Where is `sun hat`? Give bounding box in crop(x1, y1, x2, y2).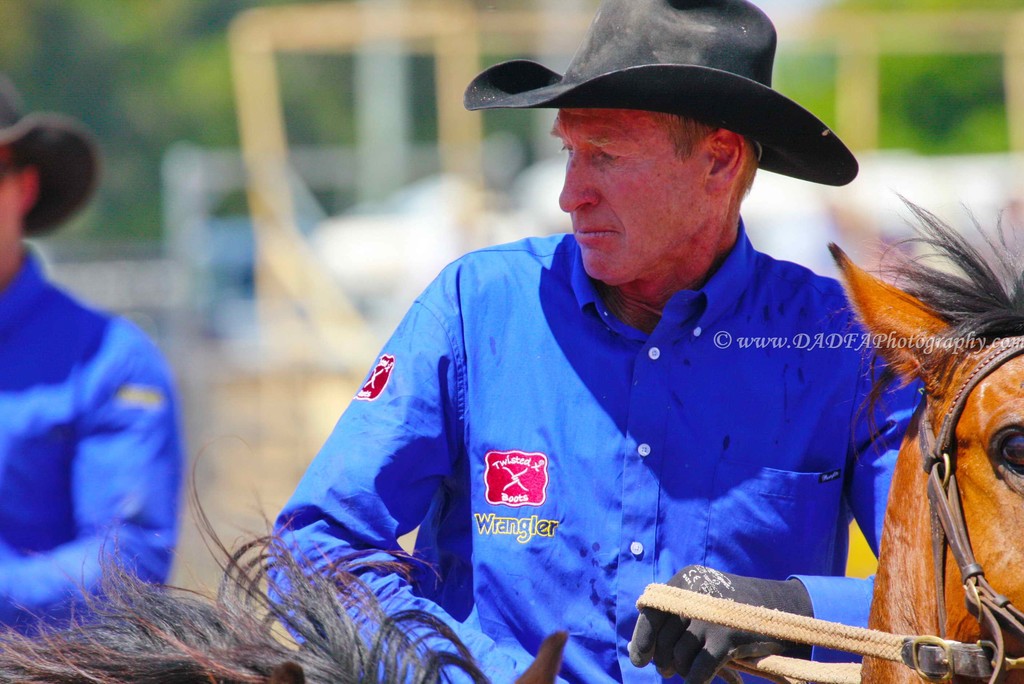
crop(0, 58, 99, 236).
